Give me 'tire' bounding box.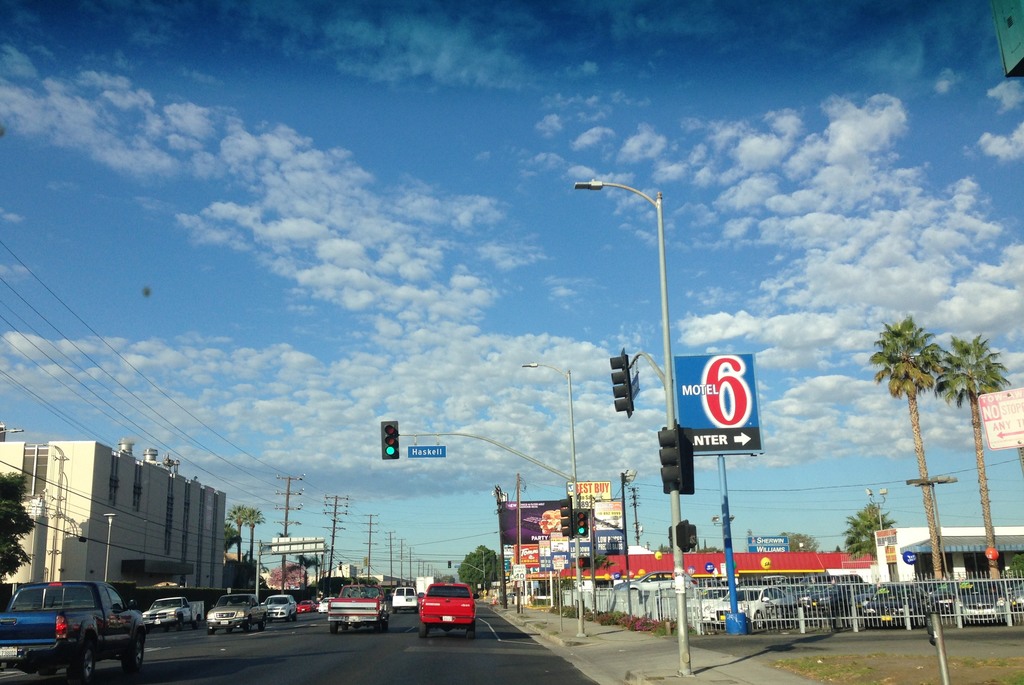
region(36, 667, 56, 679).
